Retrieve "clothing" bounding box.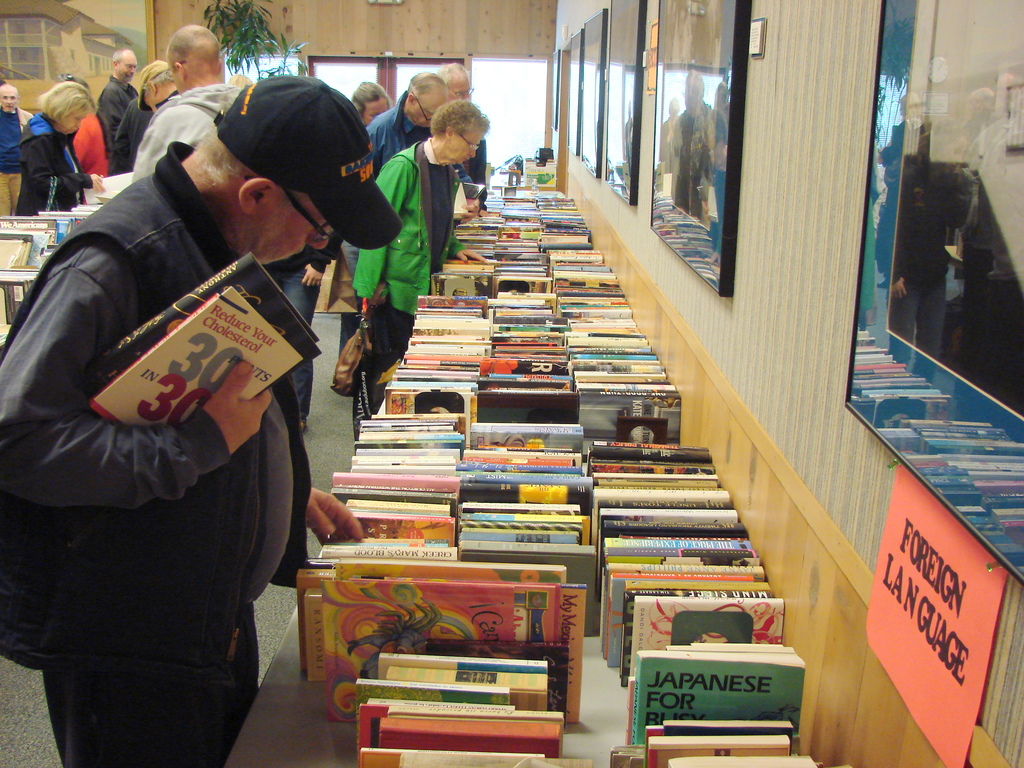
Bounding box: 360, 138, 463, 368.
